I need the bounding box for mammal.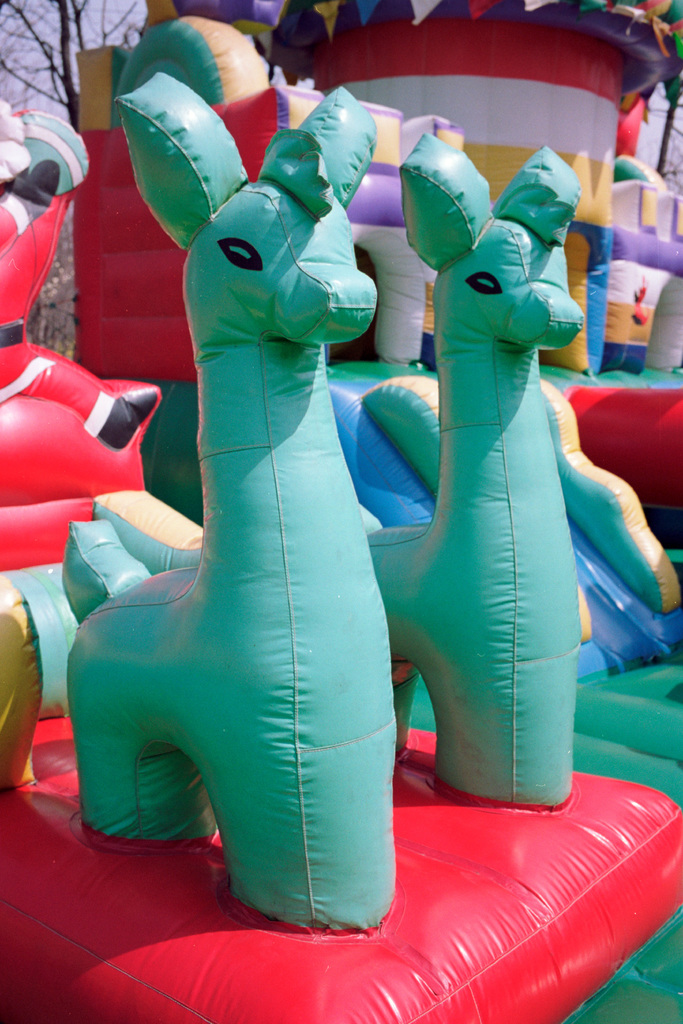
Here it is: bbox=(58, 75, 401, 939).
